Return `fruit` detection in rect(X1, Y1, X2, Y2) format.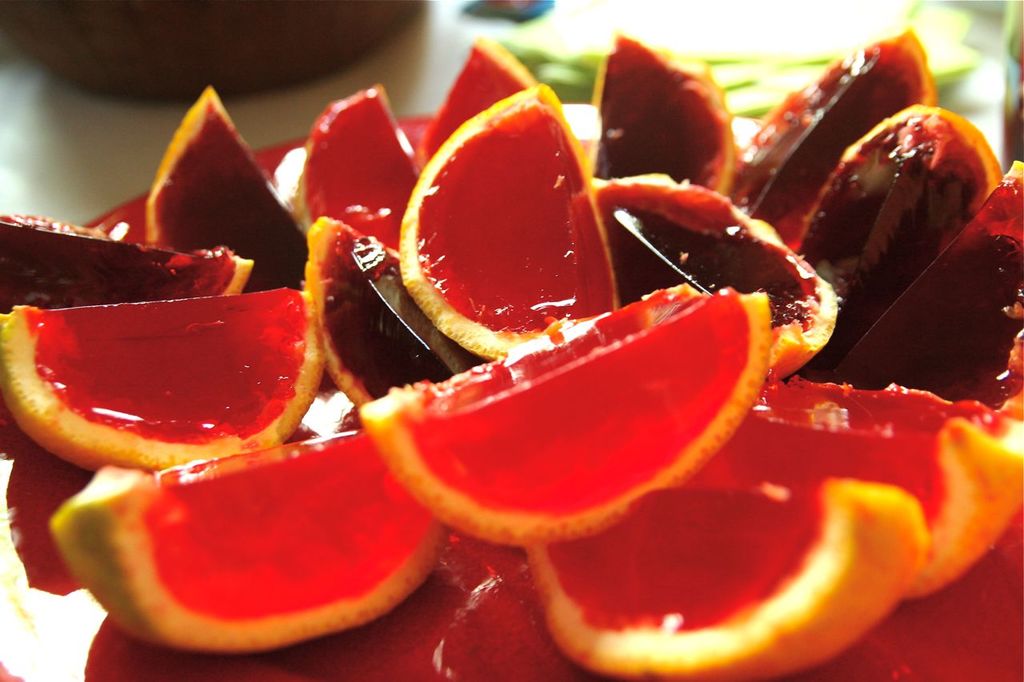
rect(356, 296, 762, 542).
